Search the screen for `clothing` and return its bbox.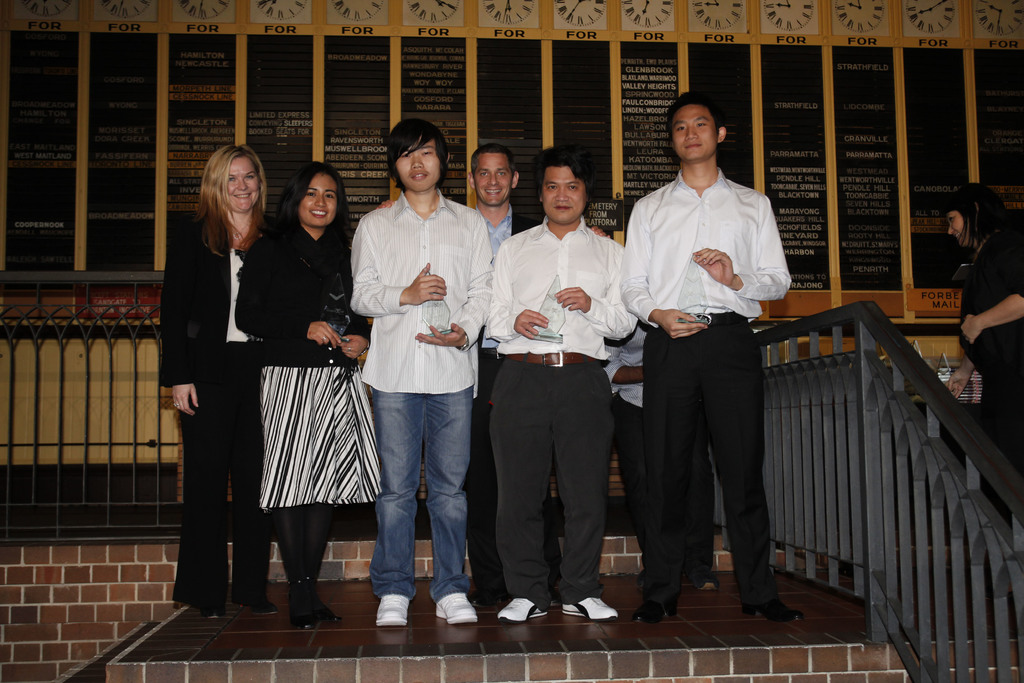
Found: x1=490 y1=213 x2=643 y2=614.
